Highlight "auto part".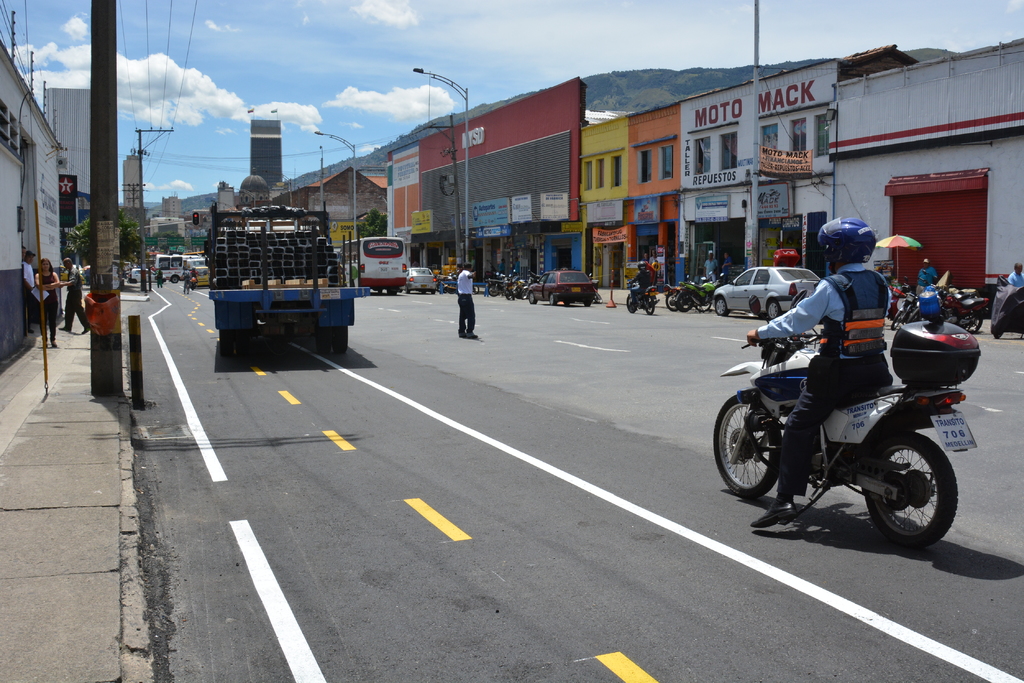
Highlighted region: {"x1": 860, "y1": 431, "x2": 959, "y2": 547}.
